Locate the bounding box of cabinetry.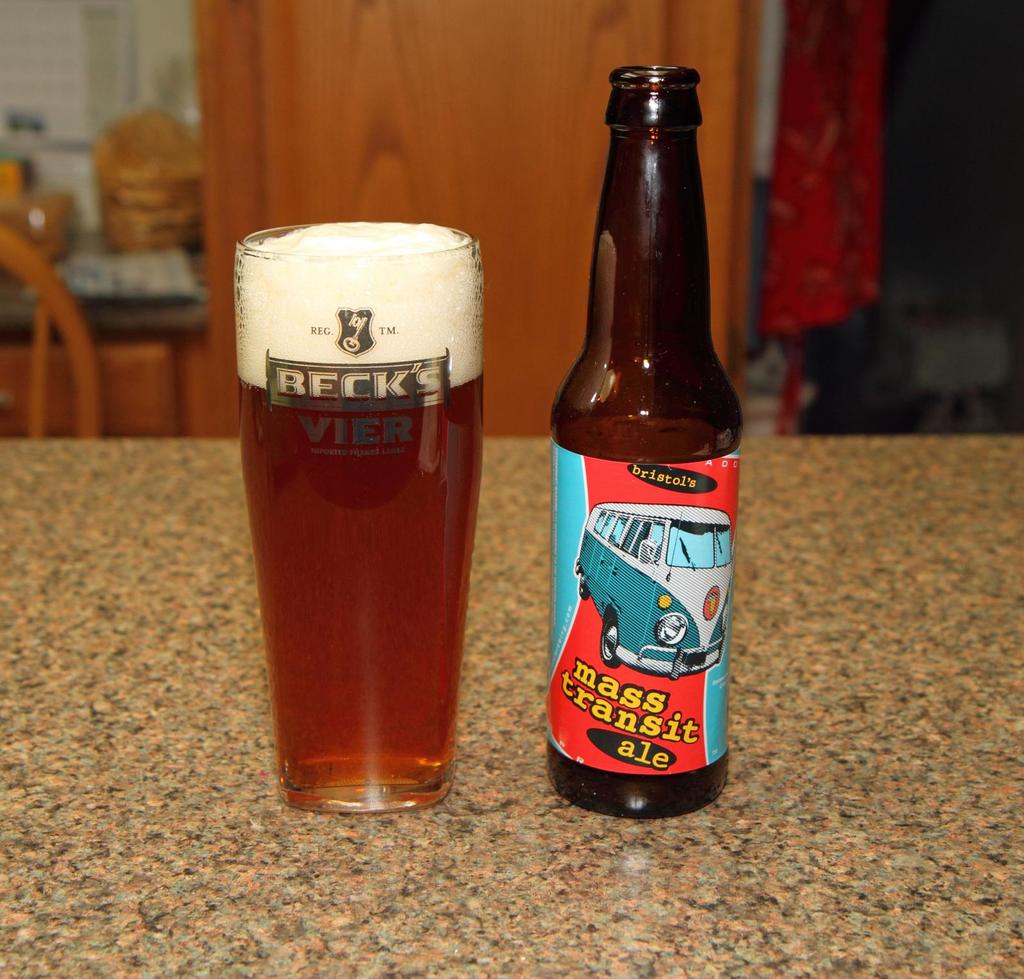
Bounding box: bbox=(0, 295, 248, 440).
